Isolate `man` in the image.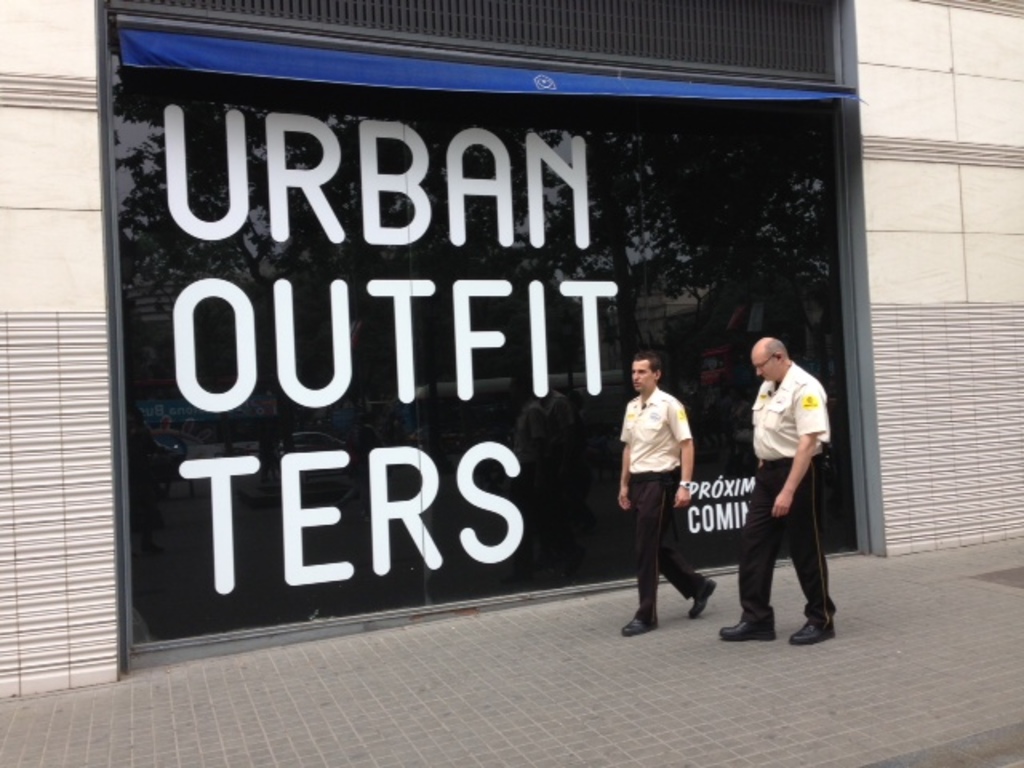
Isolated region: Rect(619, 350, 718, 635).
